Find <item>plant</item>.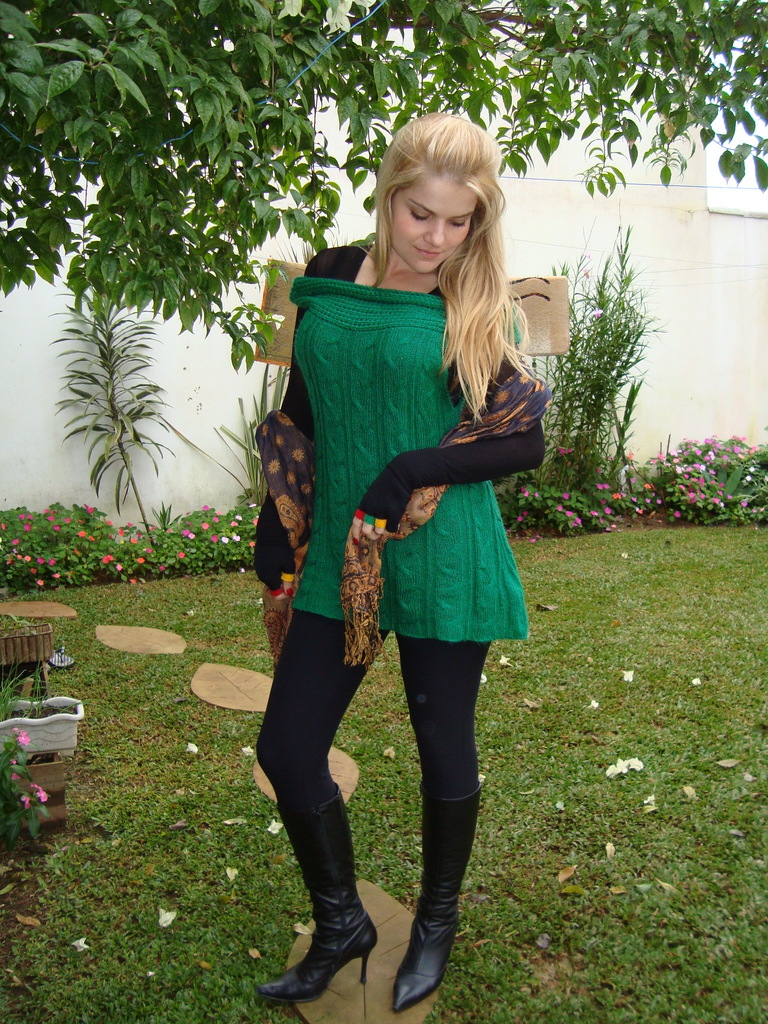
{"left": 172, "top": 342, "right": 315, "bottom": 533}.
